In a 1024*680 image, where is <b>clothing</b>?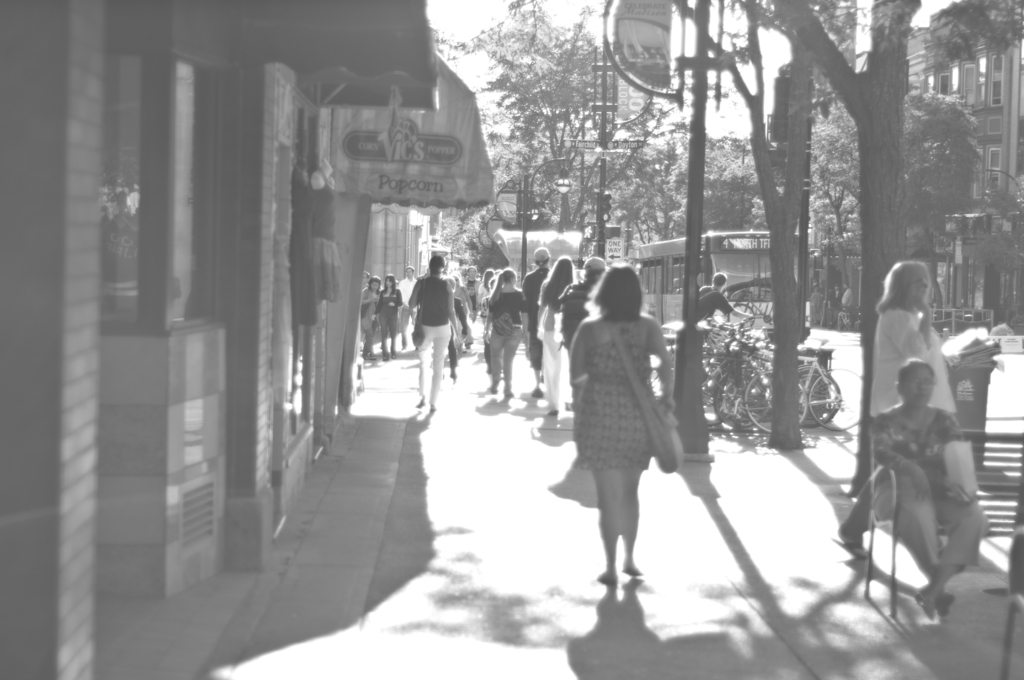
pyautogui.locateOnScreen(411, 269, 454, 406).
